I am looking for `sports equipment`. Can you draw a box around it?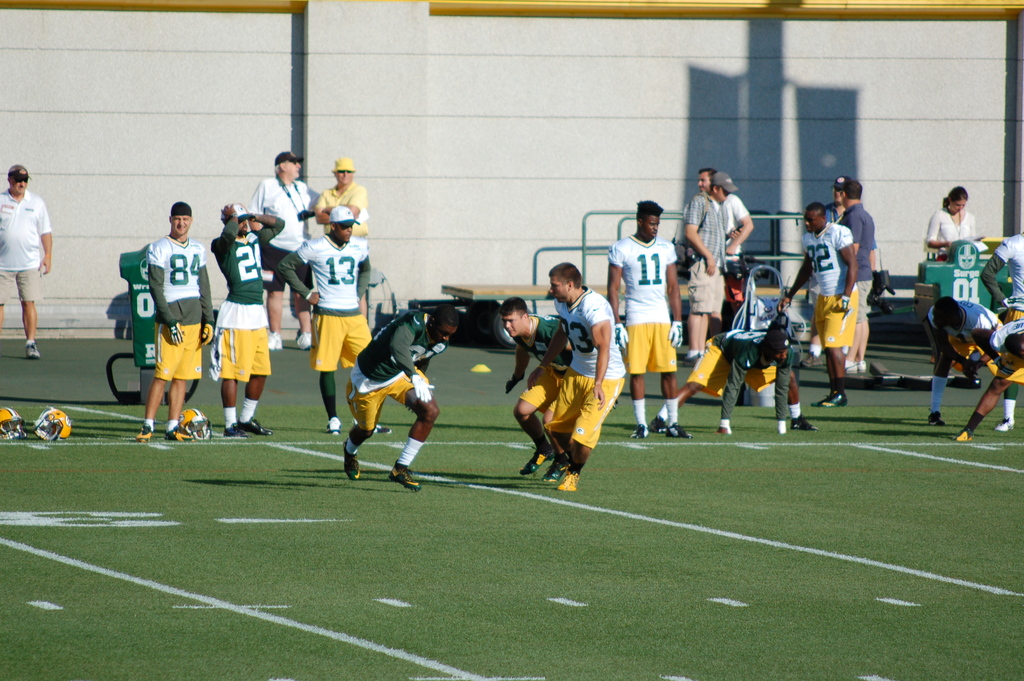
Sure, the bounding box is 236 417 270 433.
